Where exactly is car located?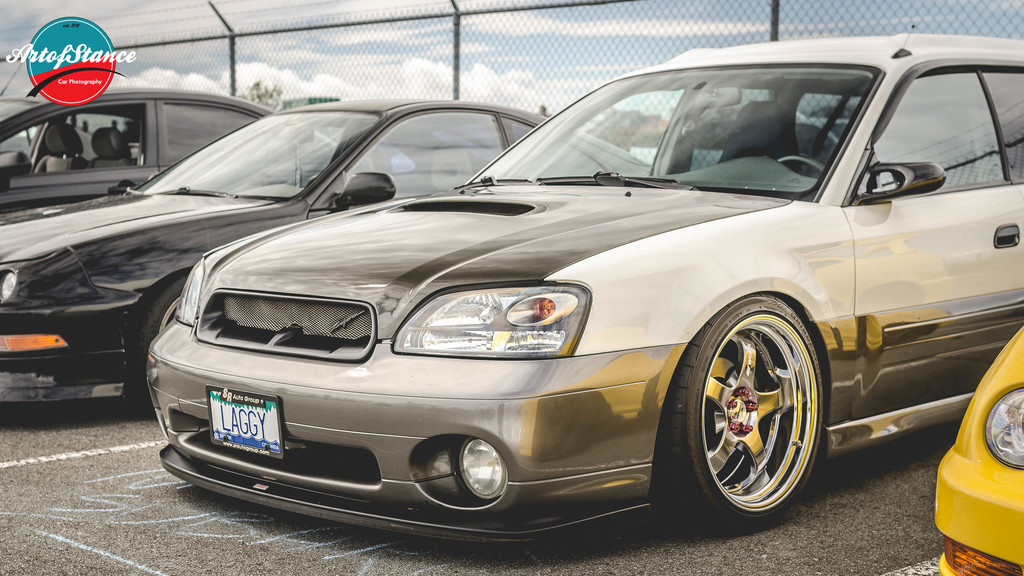
Its bounding box is 143 26 1023 533.
